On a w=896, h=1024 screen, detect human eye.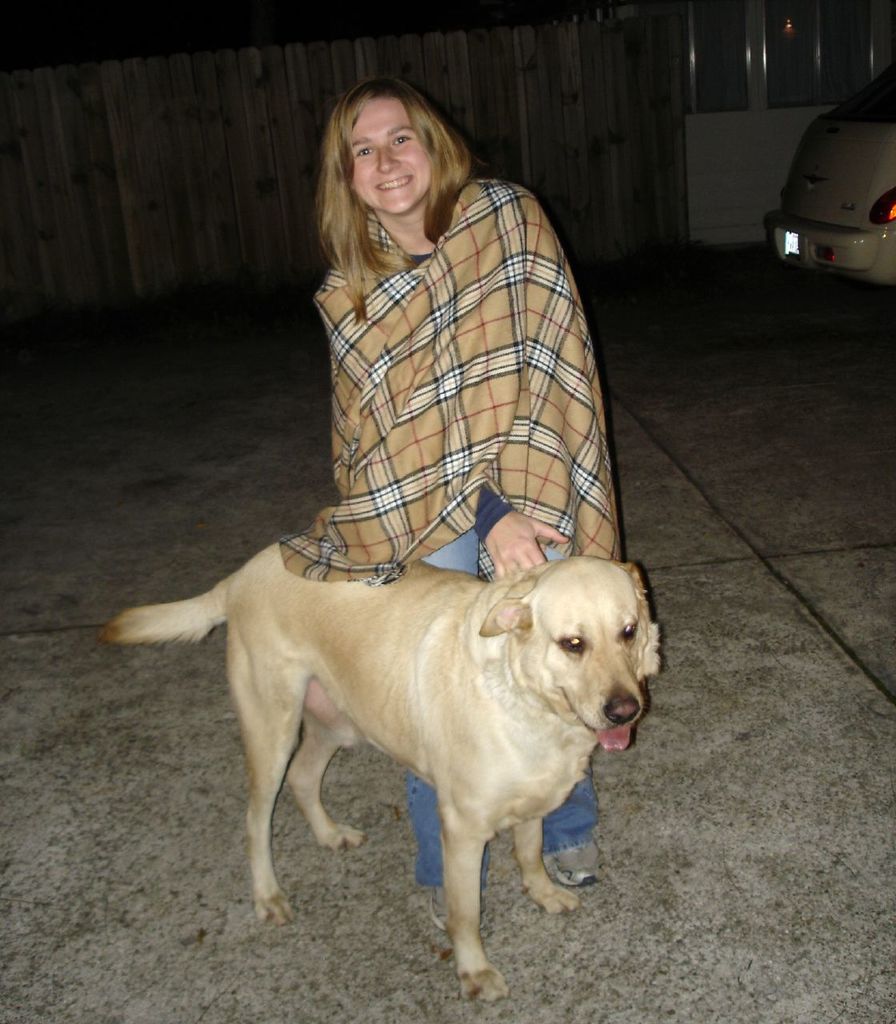
bbox(394, 130, 412, 150).
